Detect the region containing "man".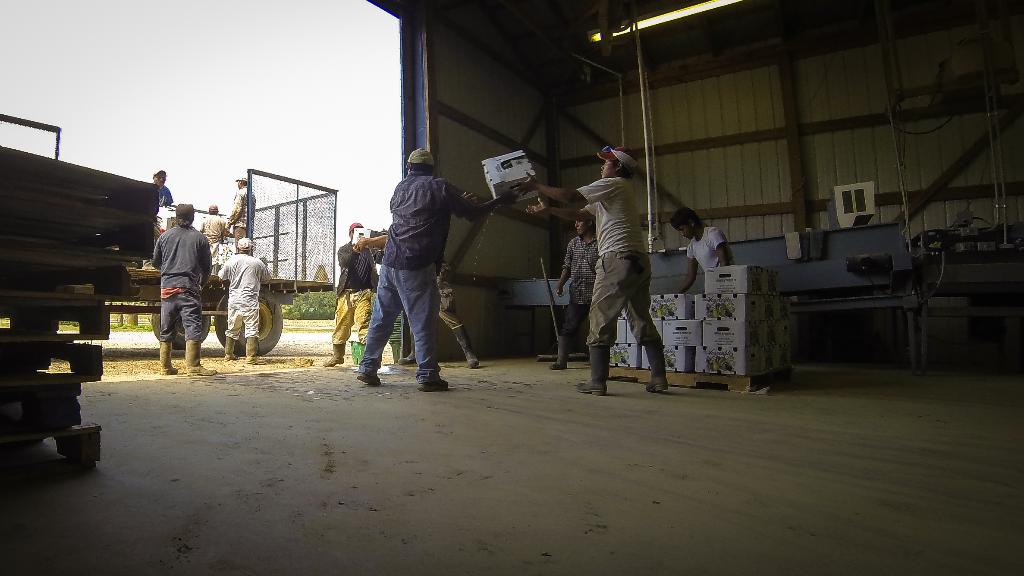
crop(358, 147, 521, 393).
